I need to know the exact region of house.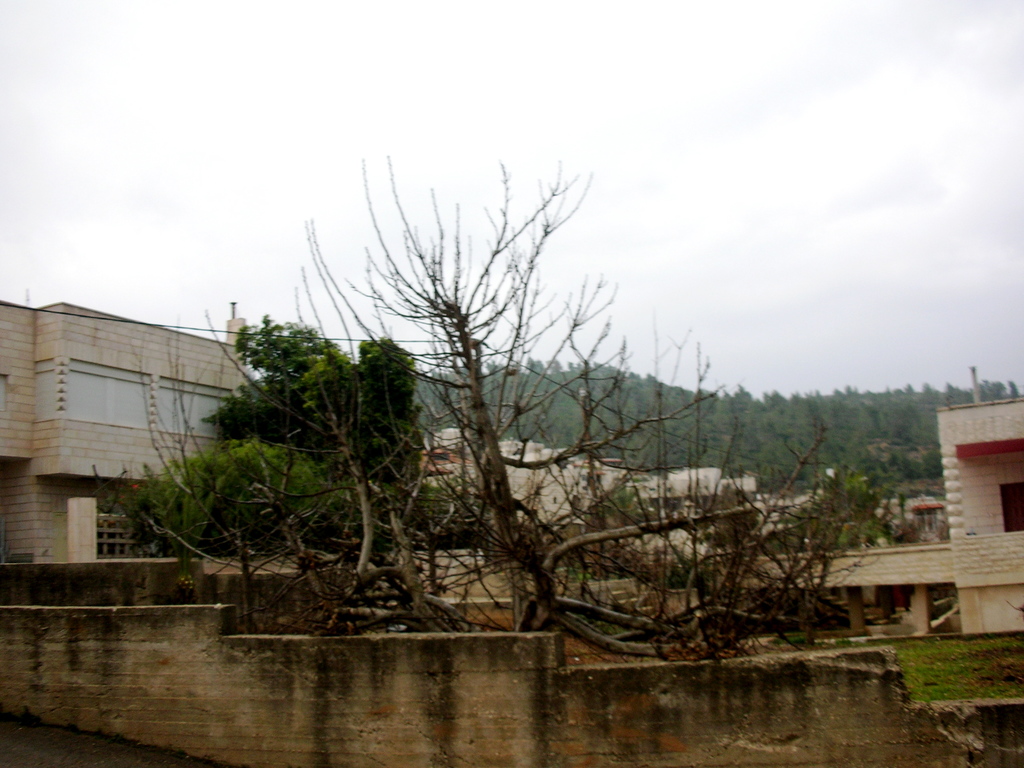
Region: region(0, 268, 277, 602).
